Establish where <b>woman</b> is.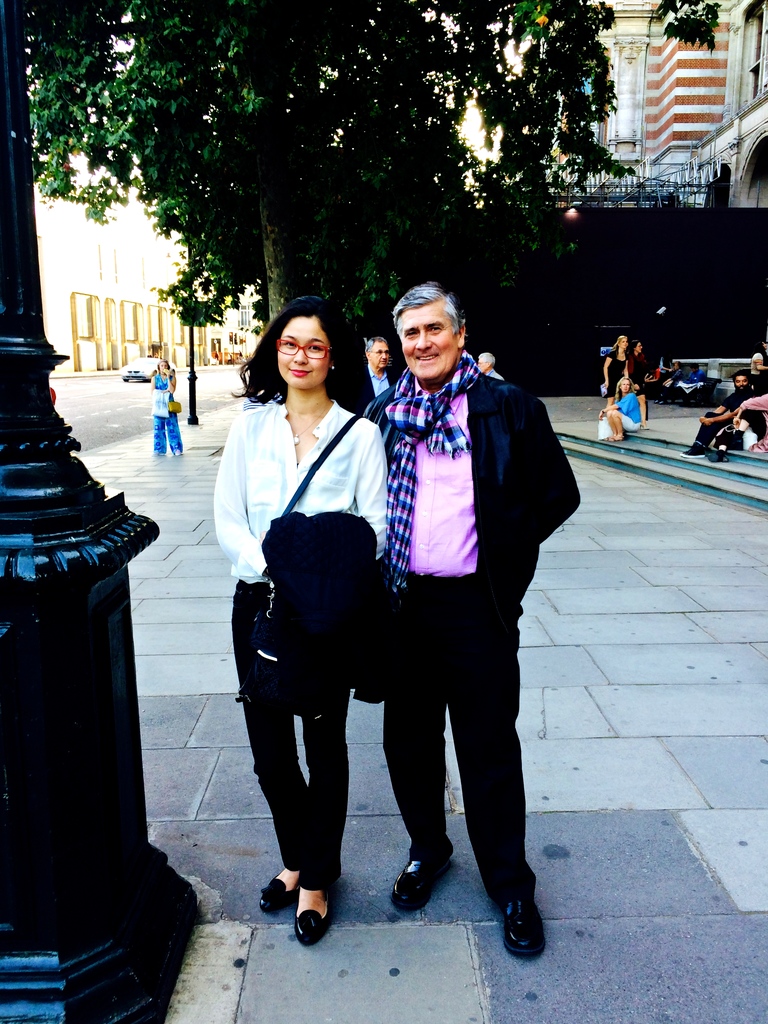
Established at 215, 296, 398, 932.
